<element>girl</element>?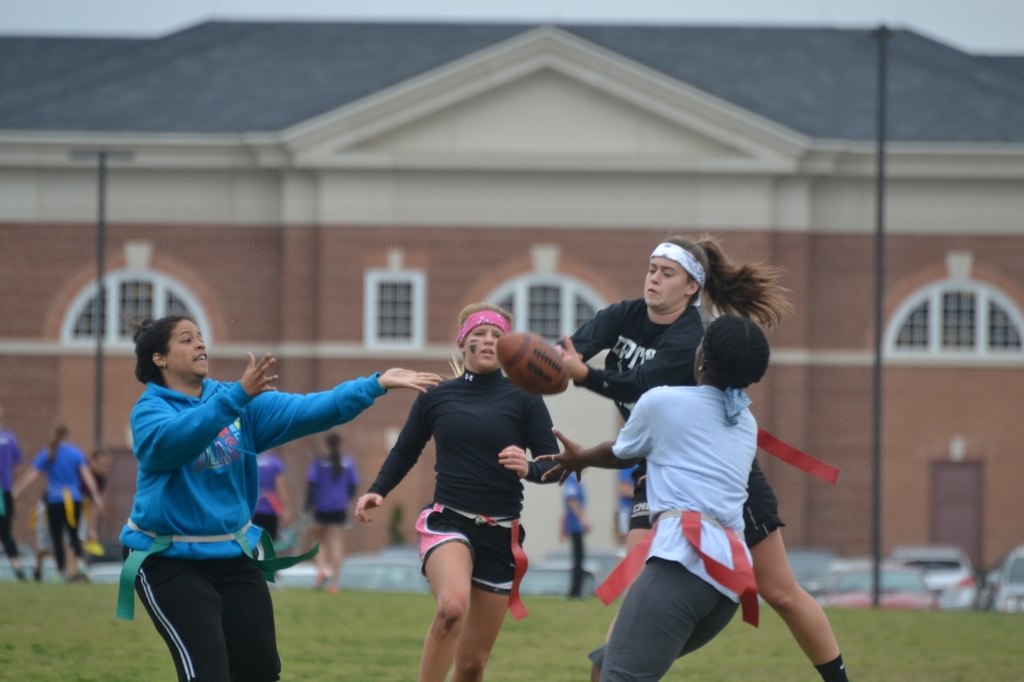
detection(358, 302, 564, 678)
